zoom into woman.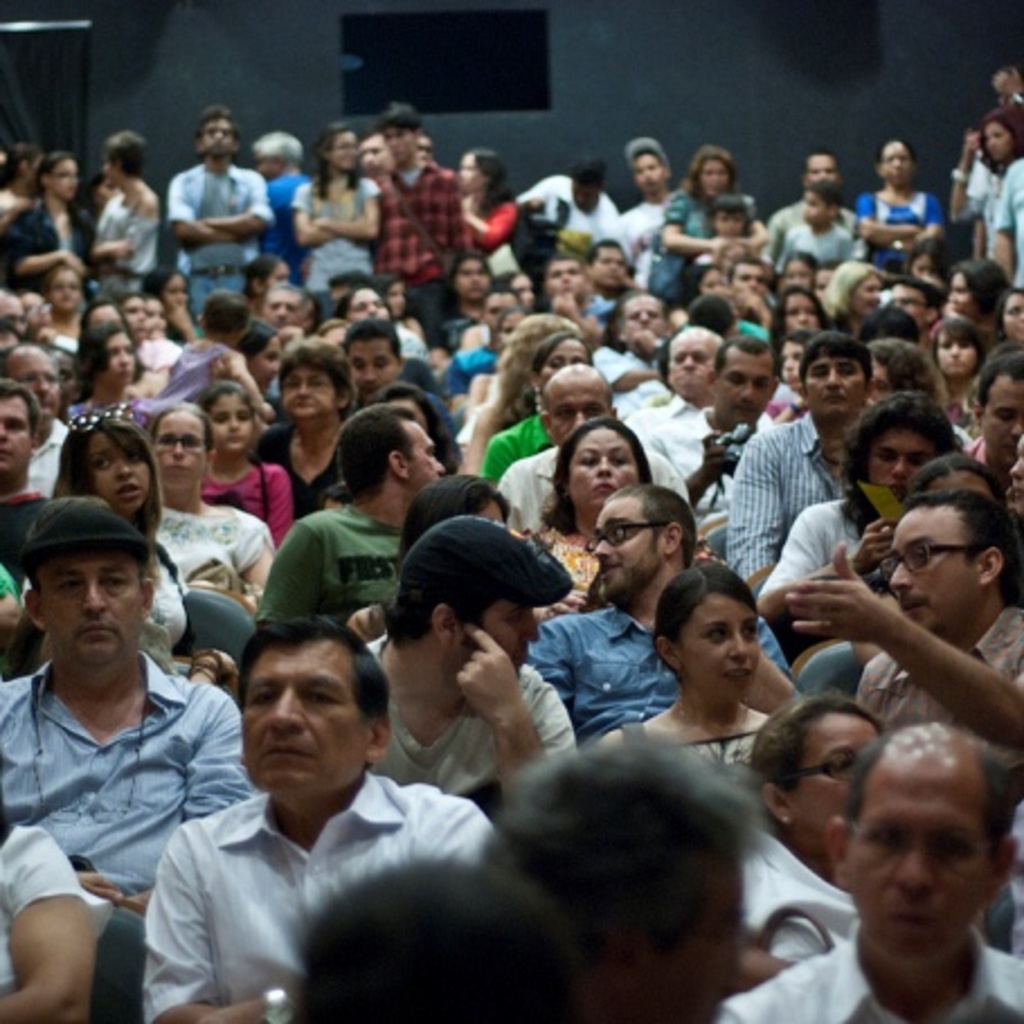
Zoom target: locate(522, 421, 653, 590).
